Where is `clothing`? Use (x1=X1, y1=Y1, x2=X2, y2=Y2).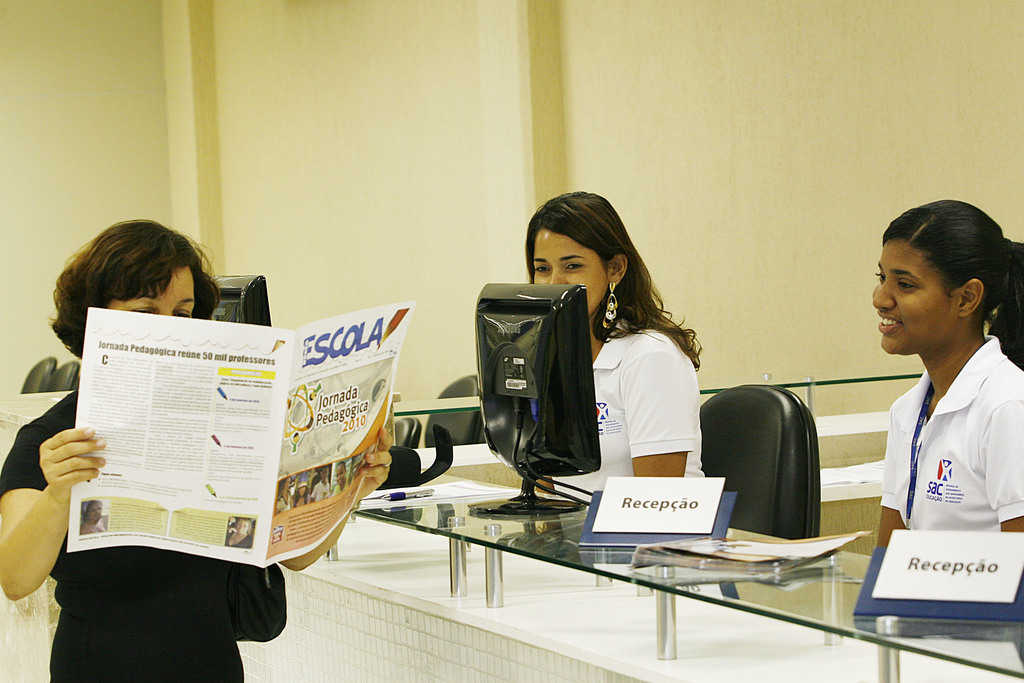
(x1=311, y1=480, x2=329, y2=502).
